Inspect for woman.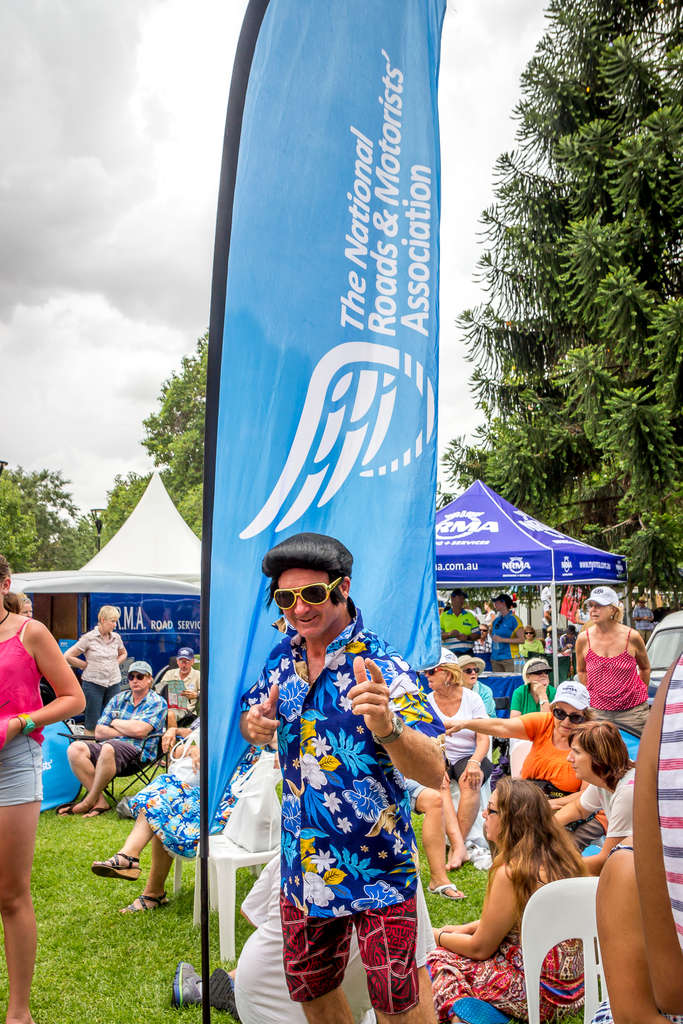
Inspection: select_region(0, 557, 83, 1023).
